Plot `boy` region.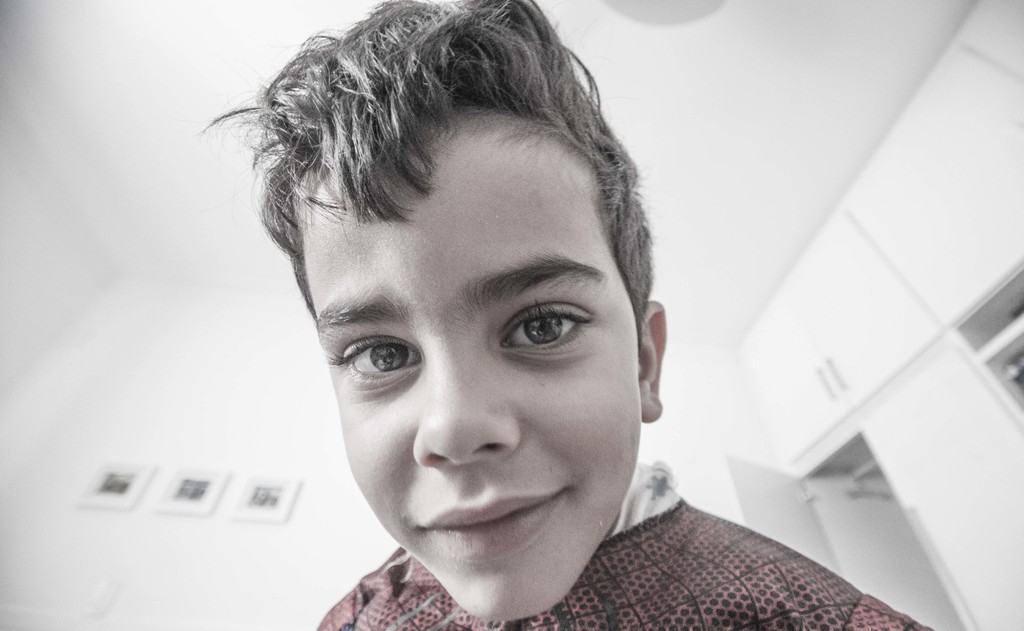
Plotted at [left=233, top=1, right=933, bottom=630].
